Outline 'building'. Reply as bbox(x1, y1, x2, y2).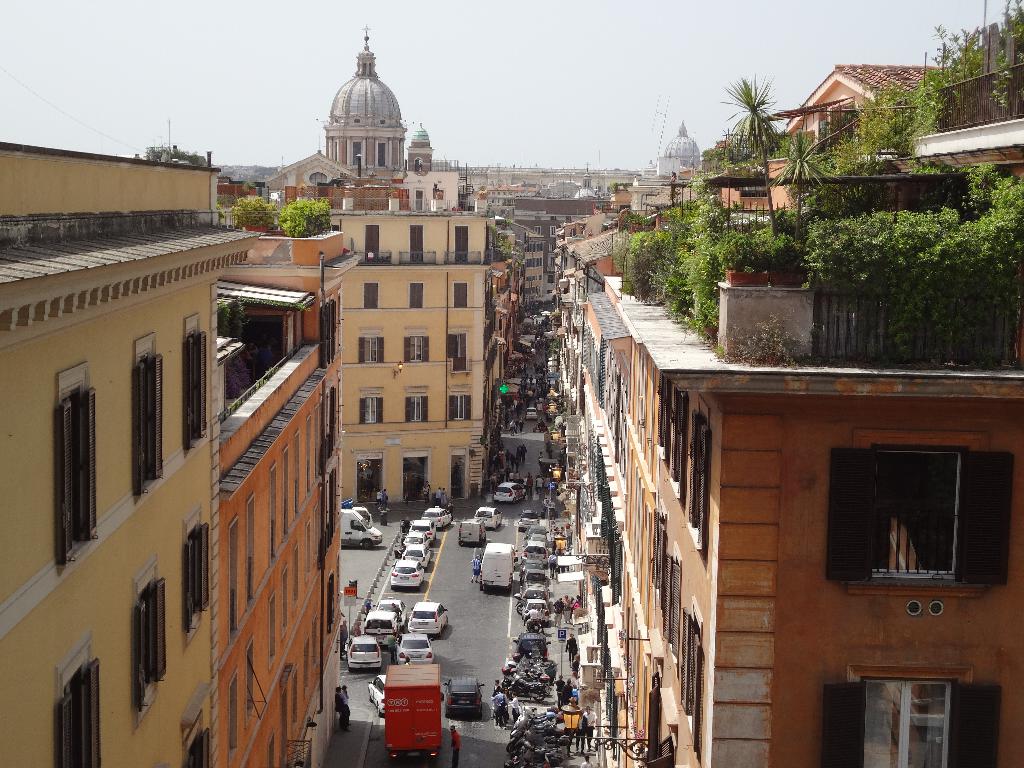
bbox(0, 138, 218, 767).
